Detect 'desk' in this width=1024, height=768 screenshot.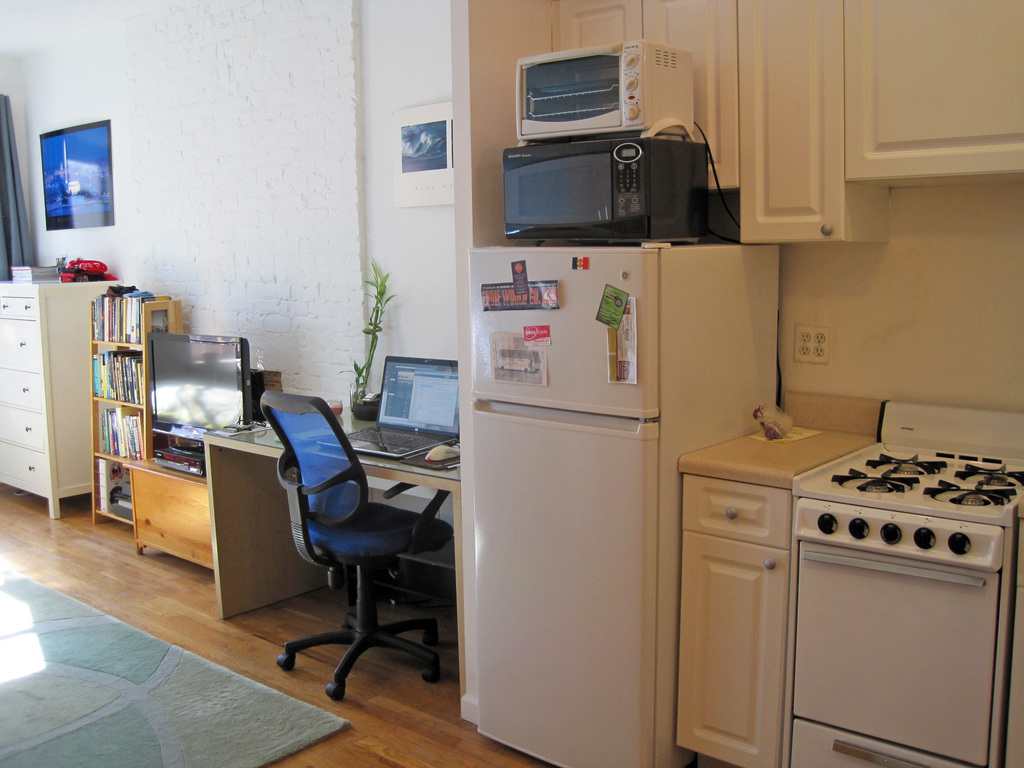
Detection: <box>196,414,460,689</box>.
